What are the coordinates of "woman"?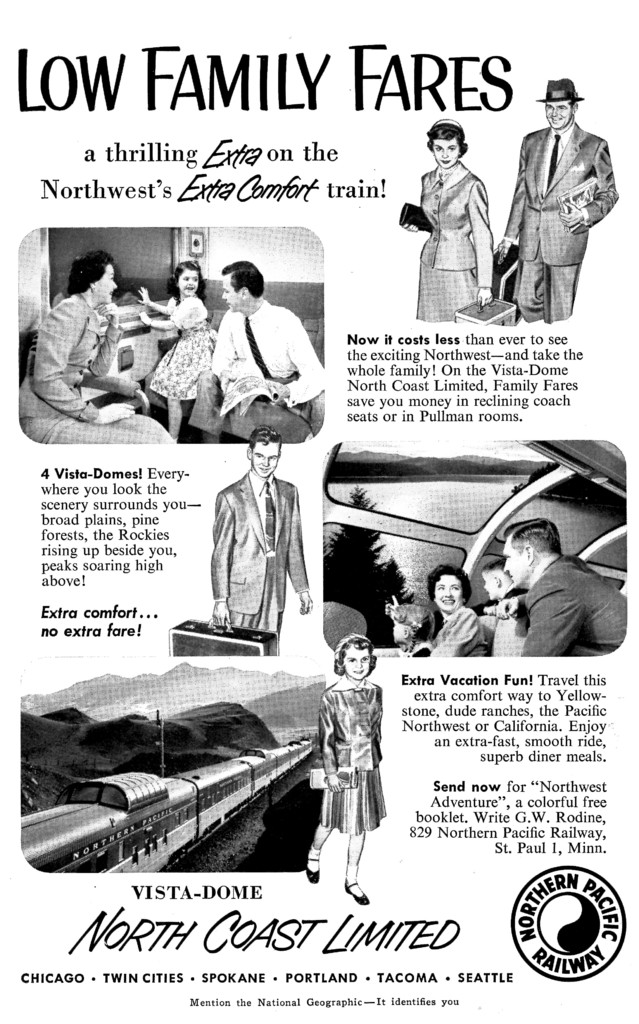
select_region(402, 120, 492, 323).
